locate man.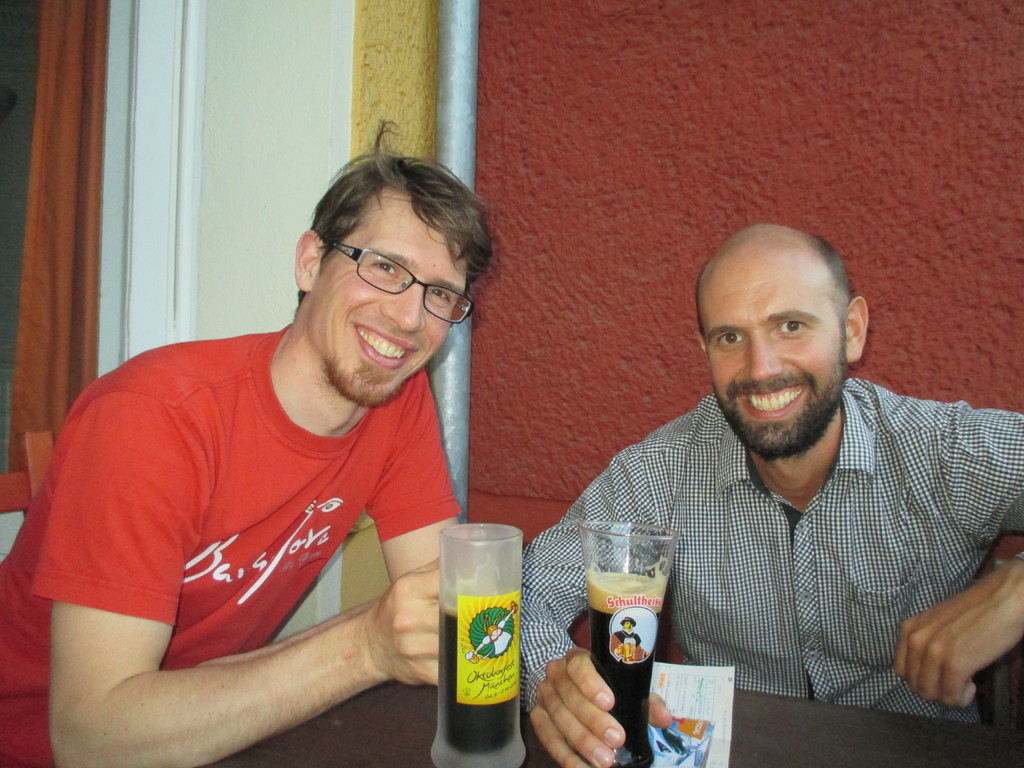
Bounding box: {"left": 0, "top": 115, "right": 492, "bottom": 767}.
